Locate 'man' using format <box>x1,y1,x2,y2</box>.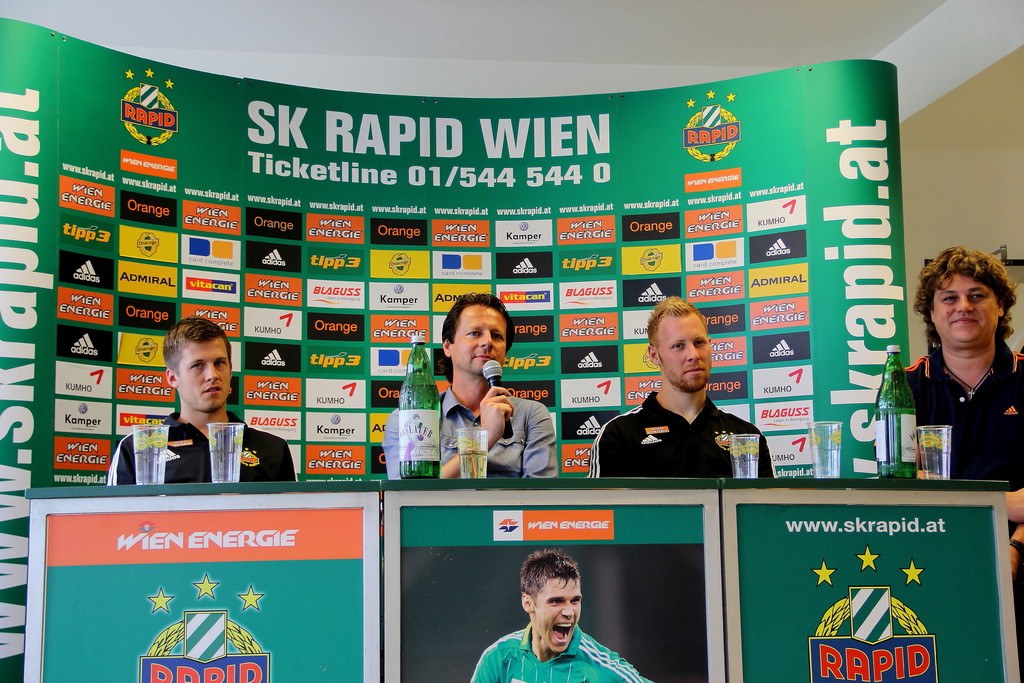
<box>106,320,298,487</box>.
